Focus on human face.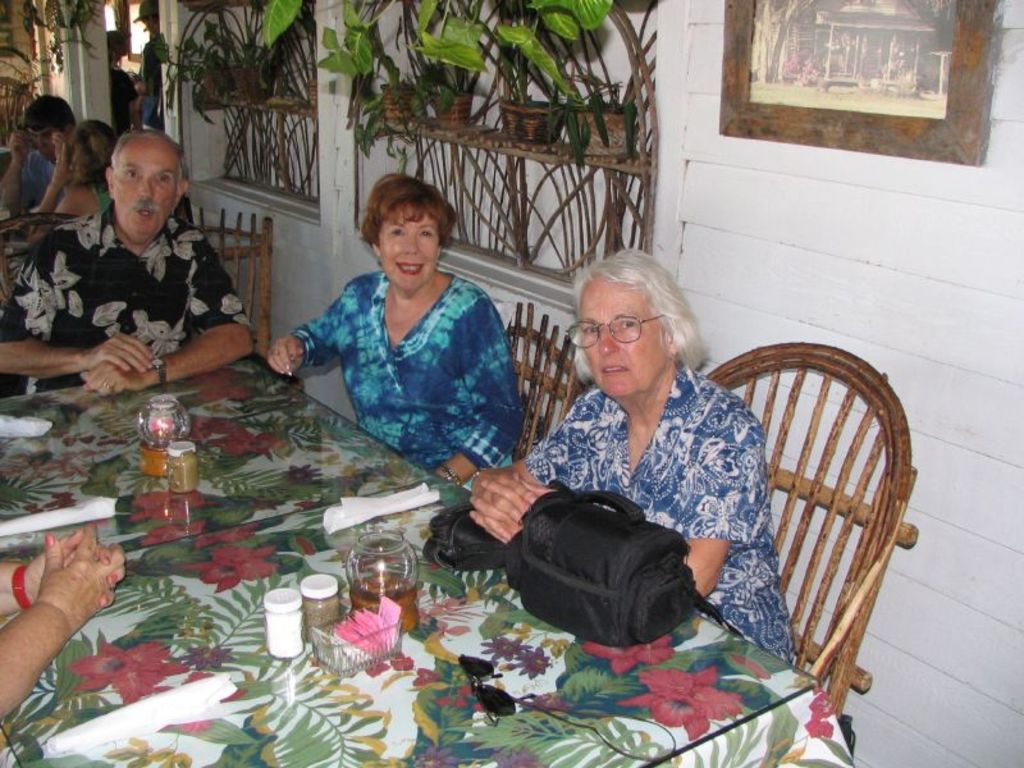
Focused at <region>580, 276, 666, 394</region>.
